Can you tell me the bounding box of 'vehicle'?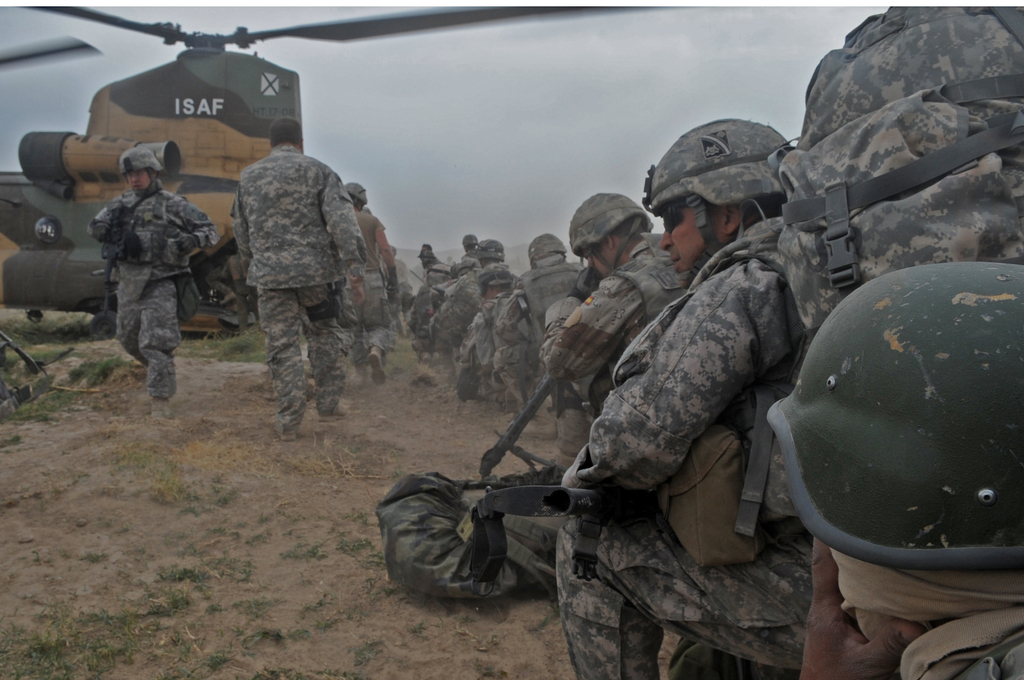
(left=0, top=7, right=687, bottom=342).
